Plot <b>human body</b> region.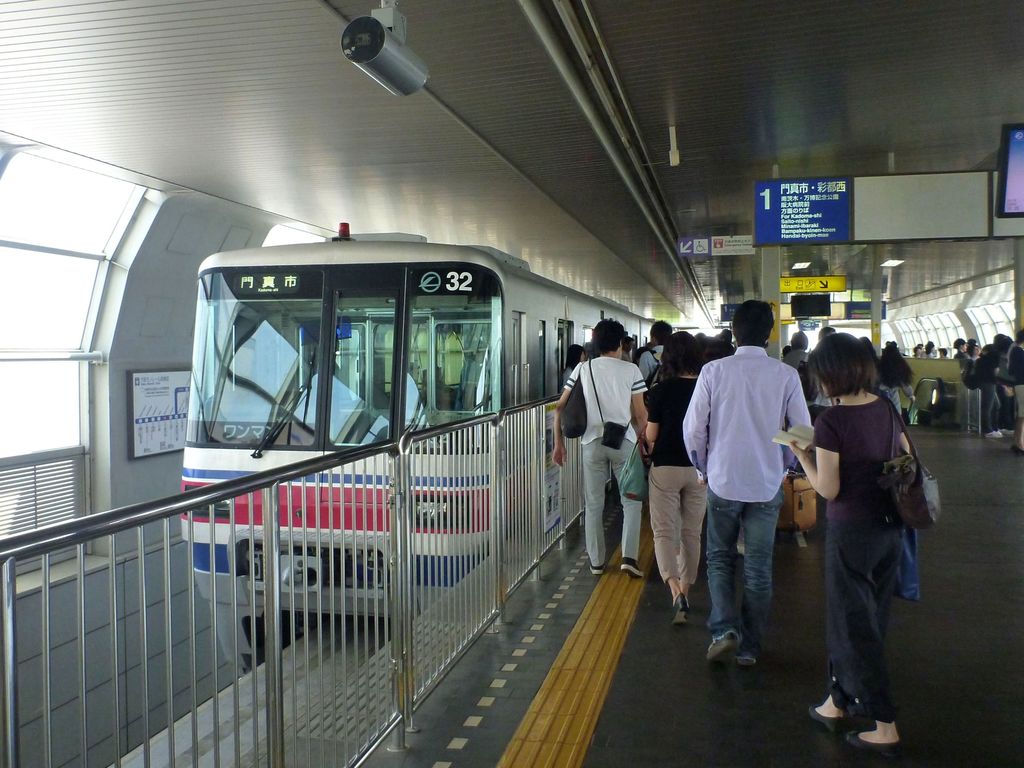
Plotted at {"x1": 789, "y1": 335, "x2": 922, "y2": 753}.
